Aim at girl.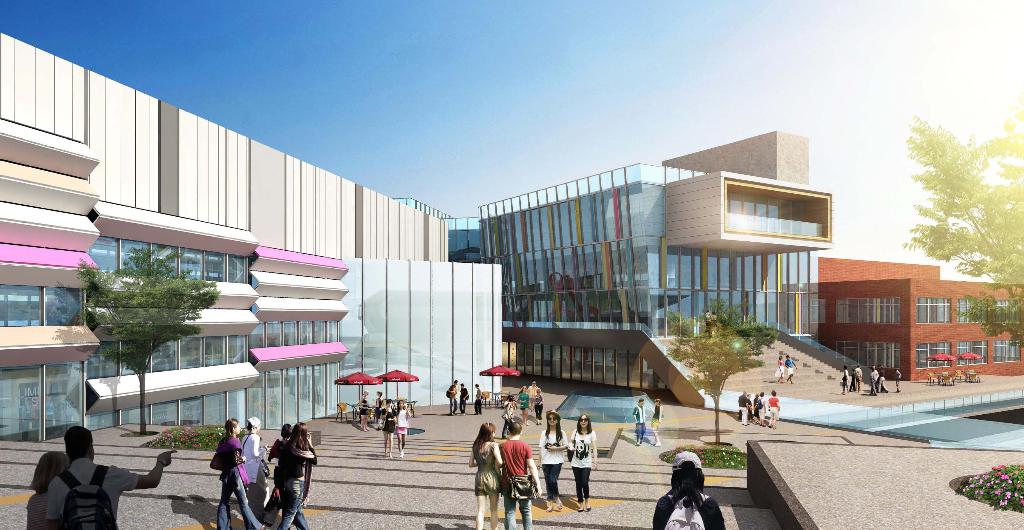
Aimed at <bbox>535, 409, 566, 511</bbox>.
